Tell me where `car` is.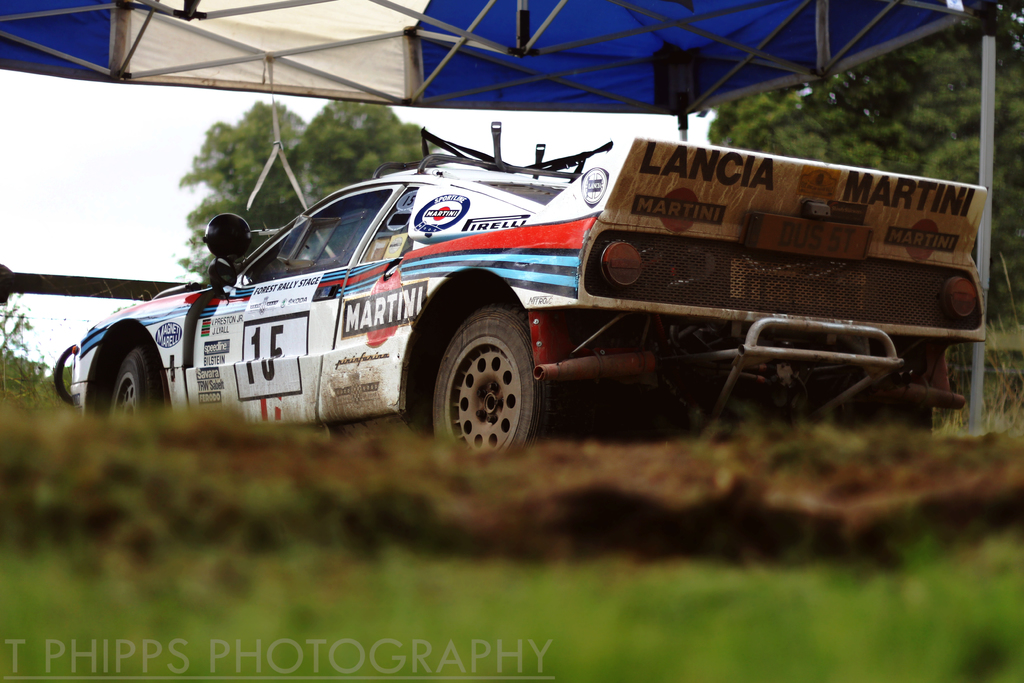
`car` is at (left=36, top=124, right=1011, bottom=465).
